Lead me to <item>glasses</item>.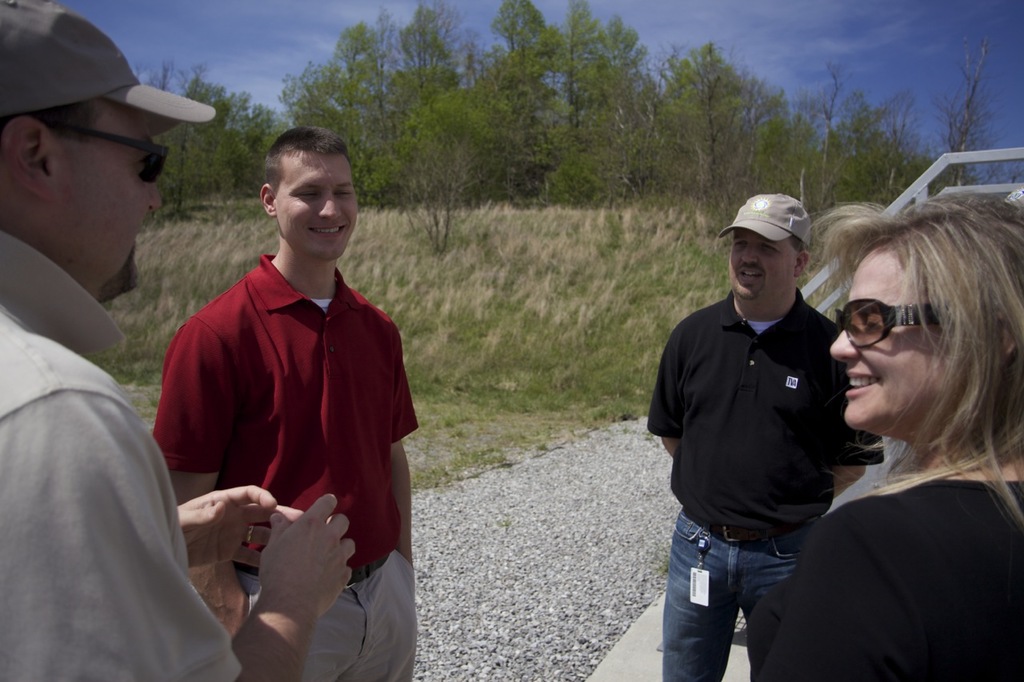
Lead to BBox(32, 117, 169, 185).
